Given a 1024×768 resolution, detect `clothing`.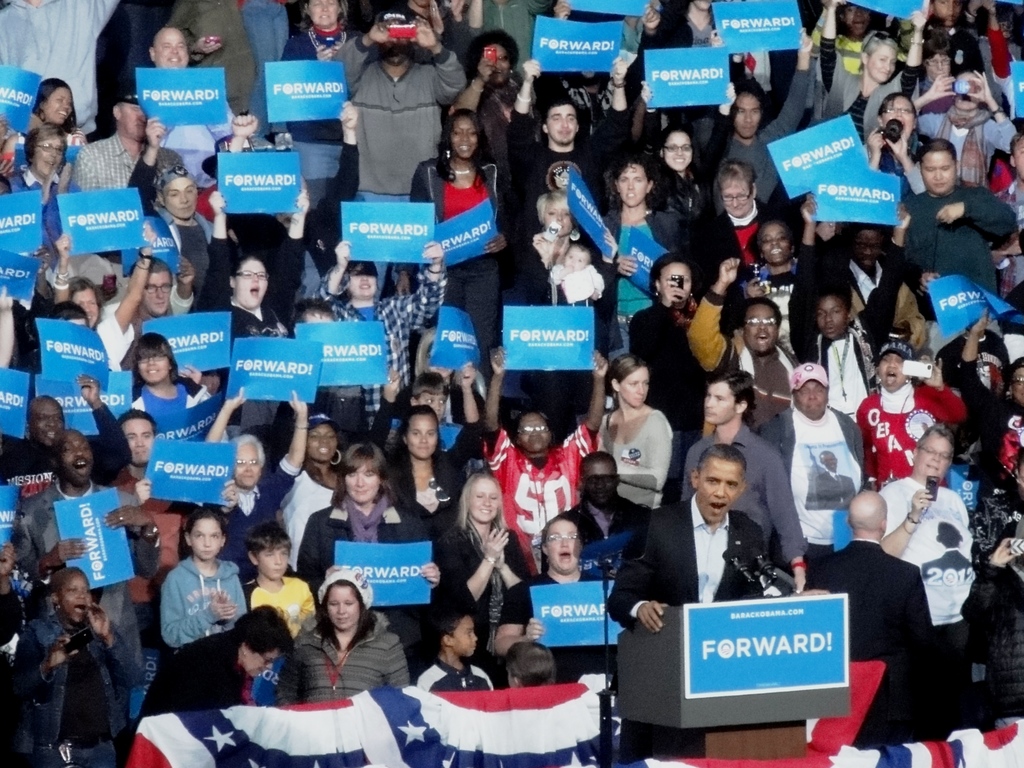
(303,492,435,659).
